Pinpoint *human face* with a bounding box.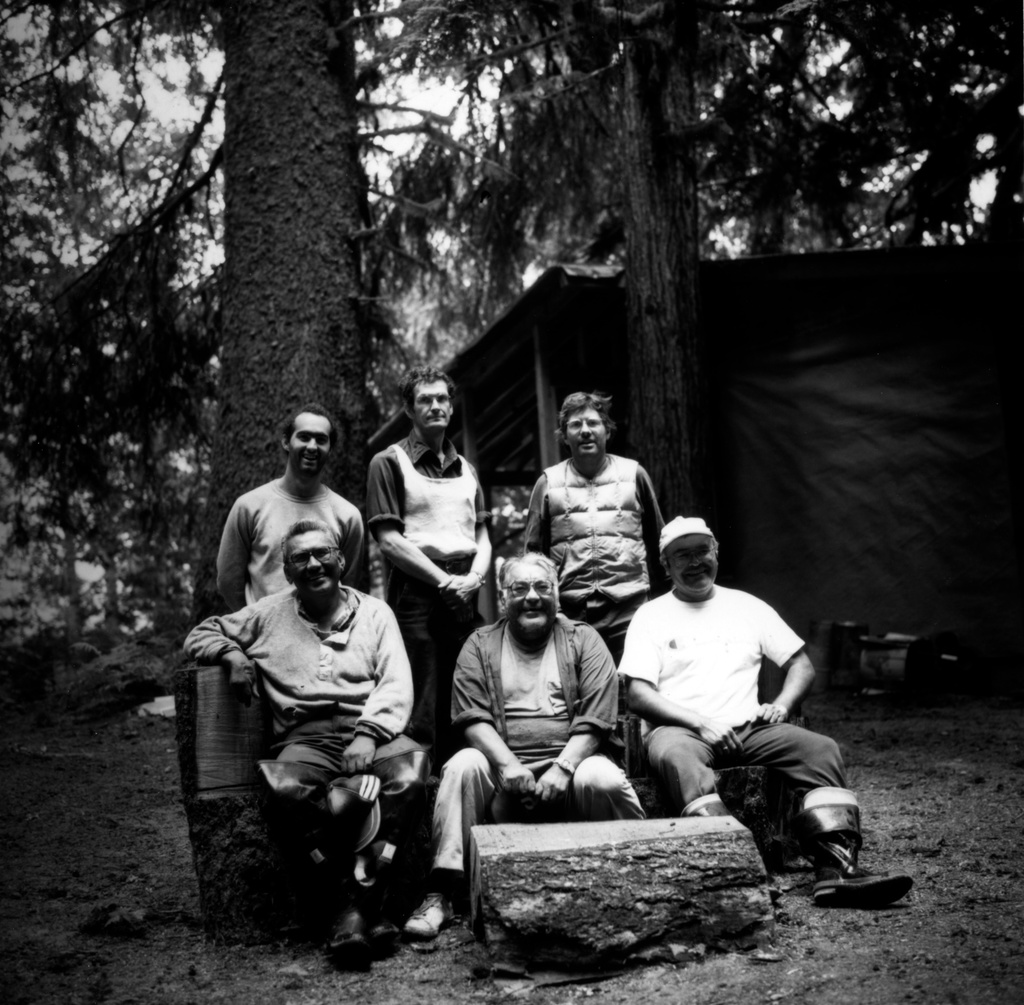
[506, 564, 558, 632].
